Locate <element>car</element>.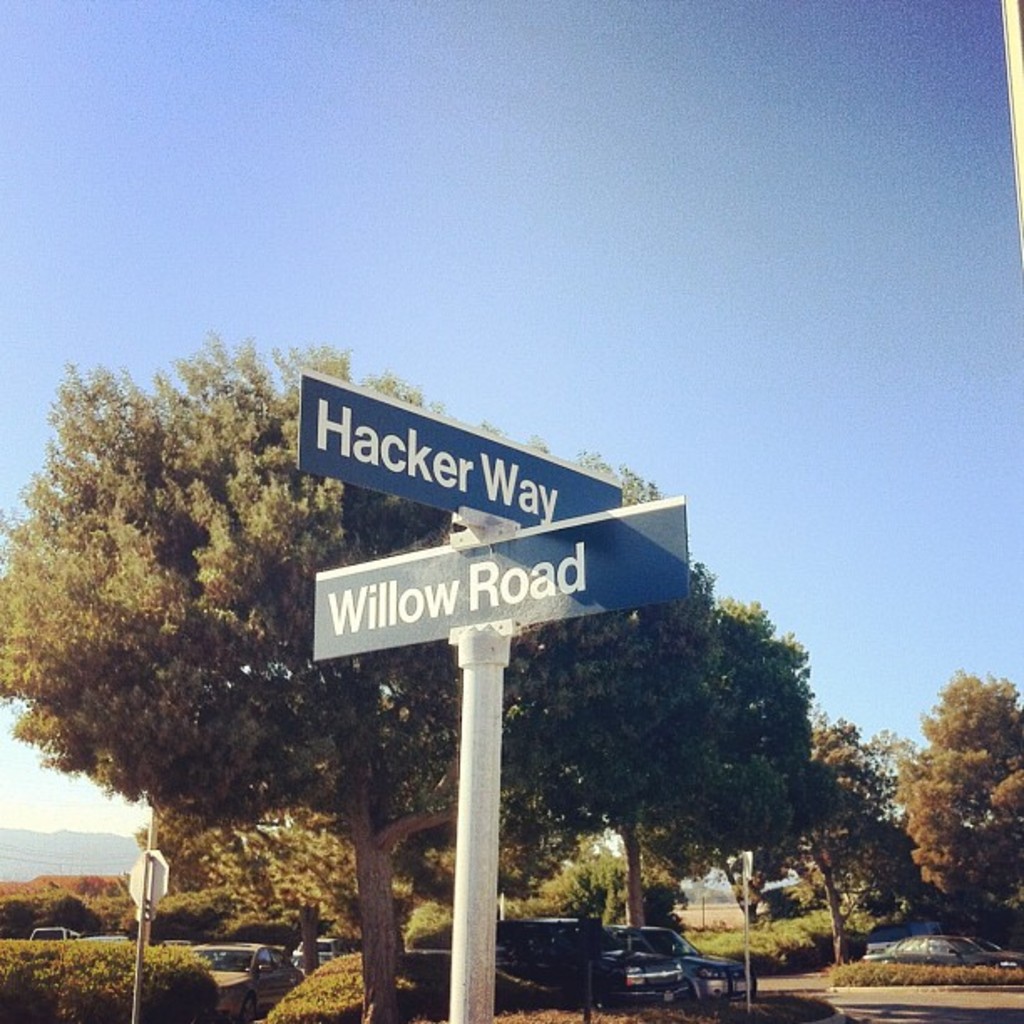
Bounding box: x1=611, y1=914, x2=768, y2=1007.
